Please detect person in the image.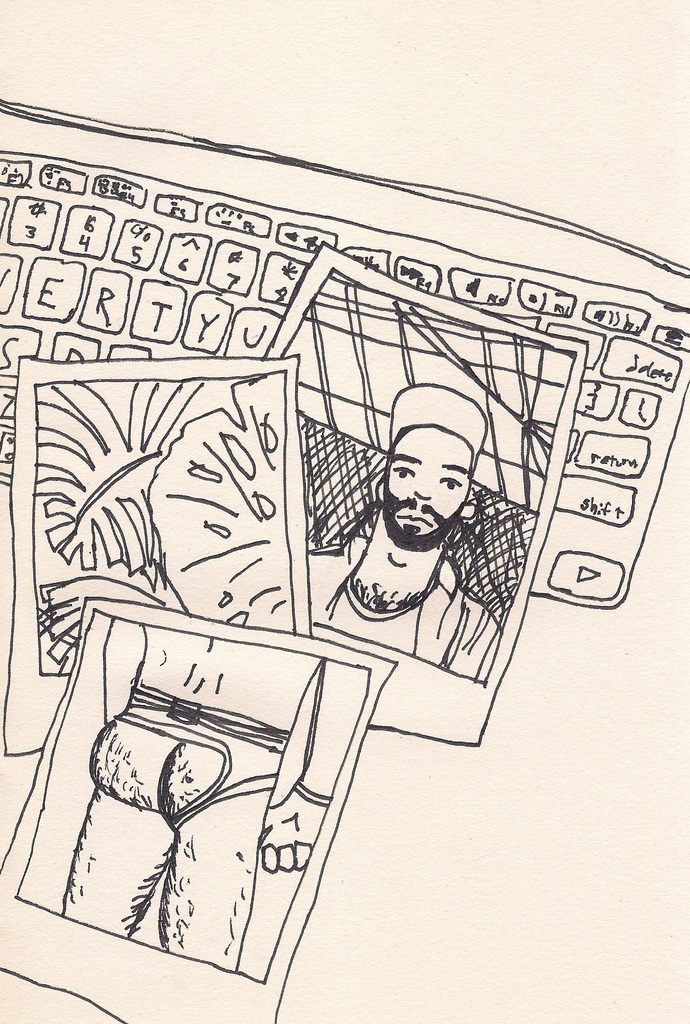
64,614,370,964.
